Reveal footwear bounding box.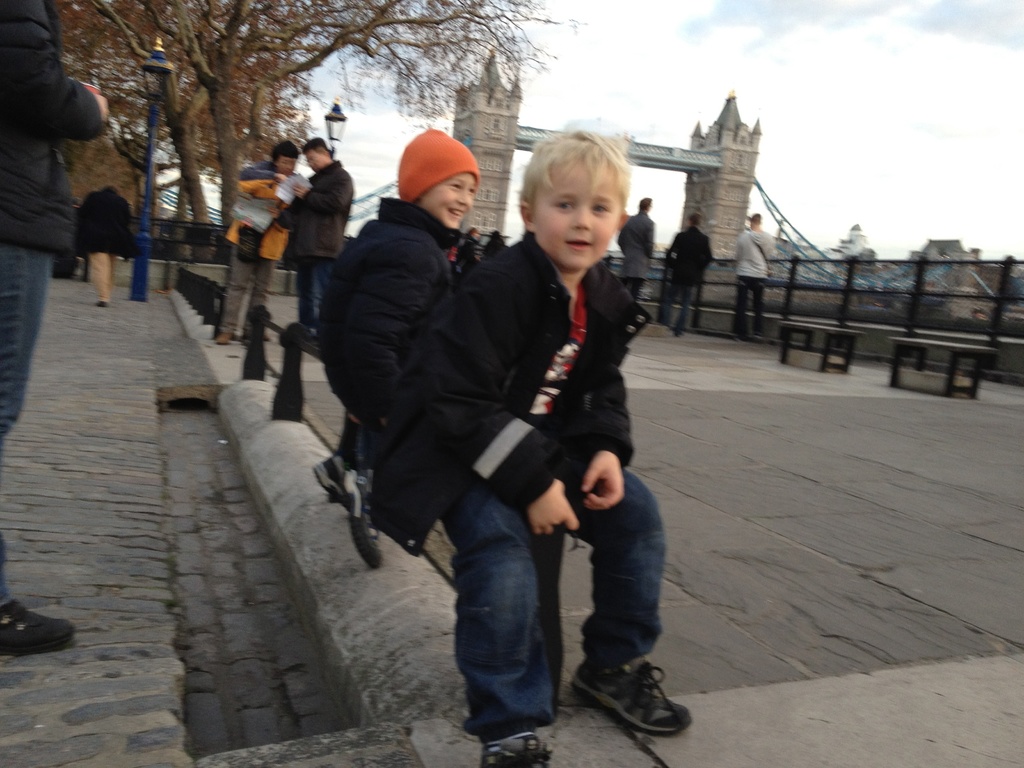
Revealed: bbox(344, 458, 383, 561).
